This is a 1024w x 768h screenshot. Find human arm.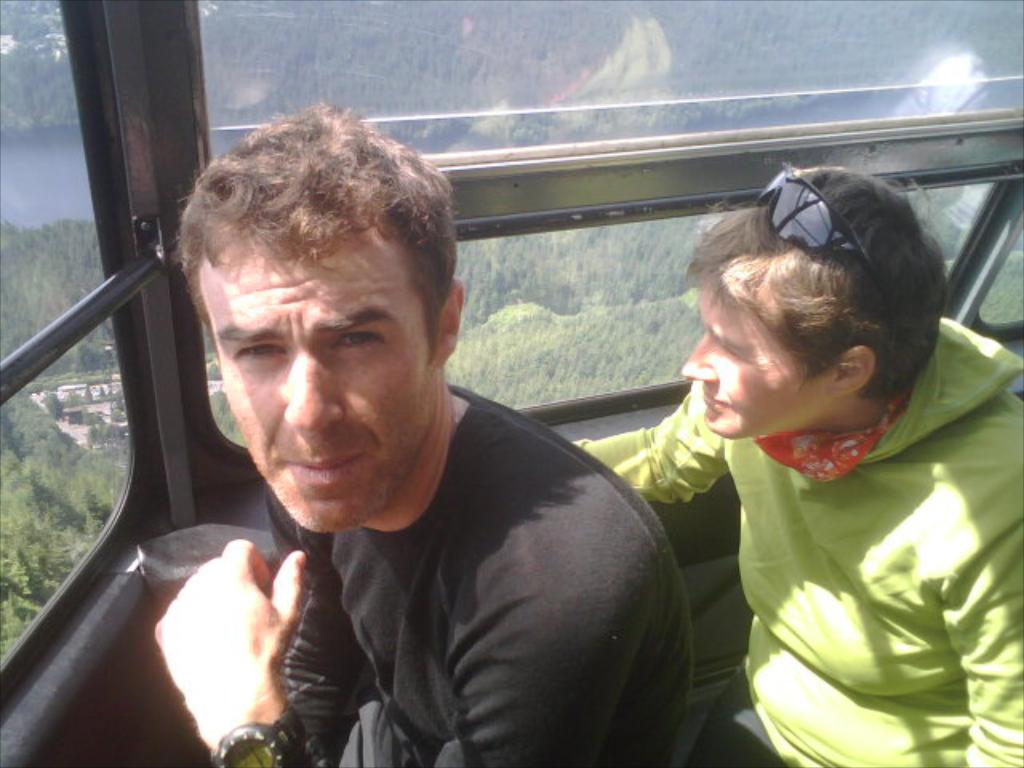
Bounding box: [568, 378, 733, 507].
